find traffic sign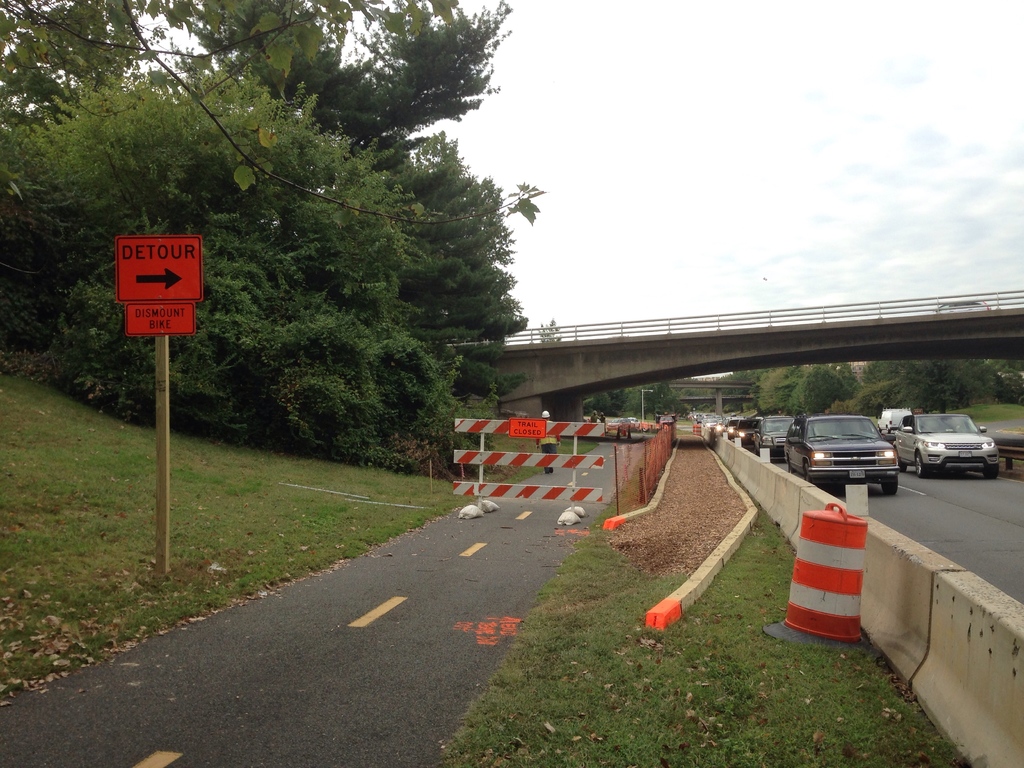
(left=509, top=419, right=548, bottom=440)
